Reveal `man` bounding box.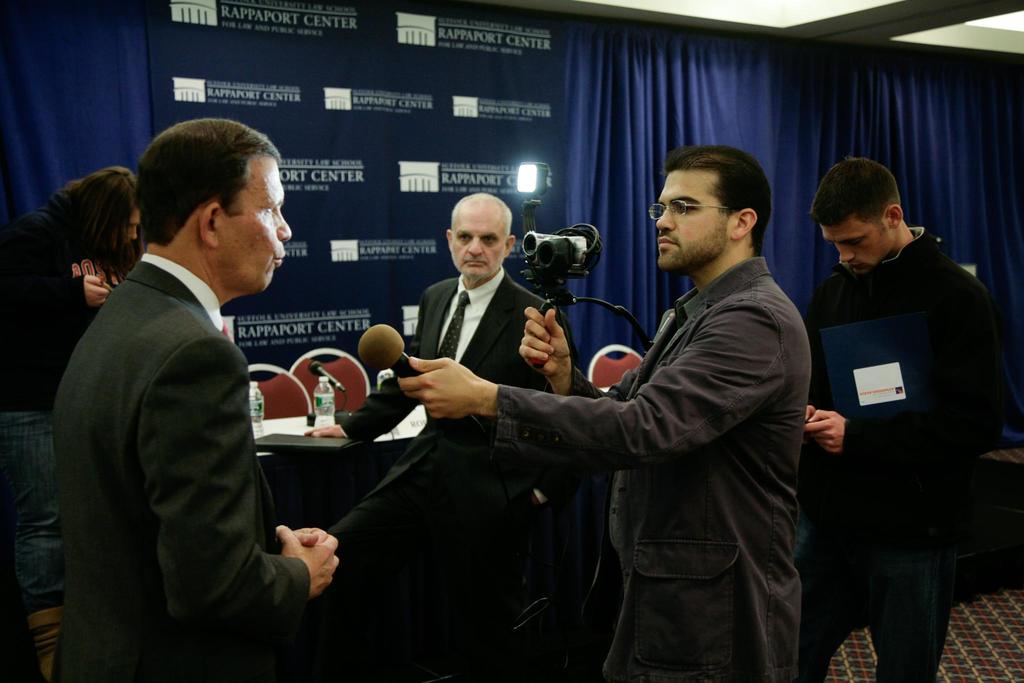
Revealed: [396, 147, 810, 682].
